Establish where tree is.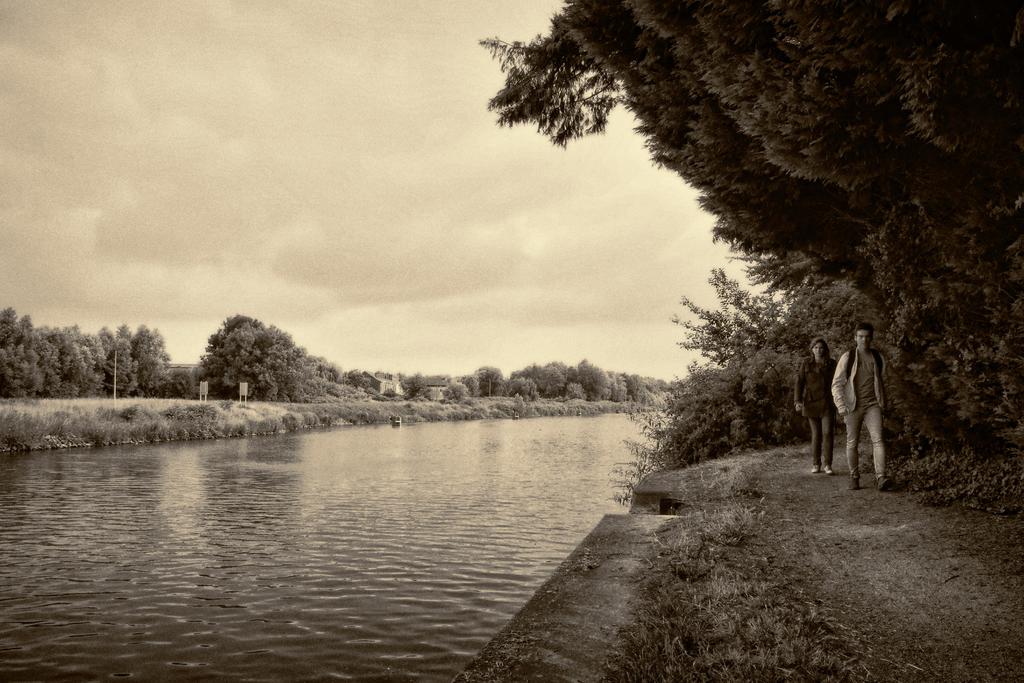
Established at (left=863, top=194, right=1023, bottom=511).
